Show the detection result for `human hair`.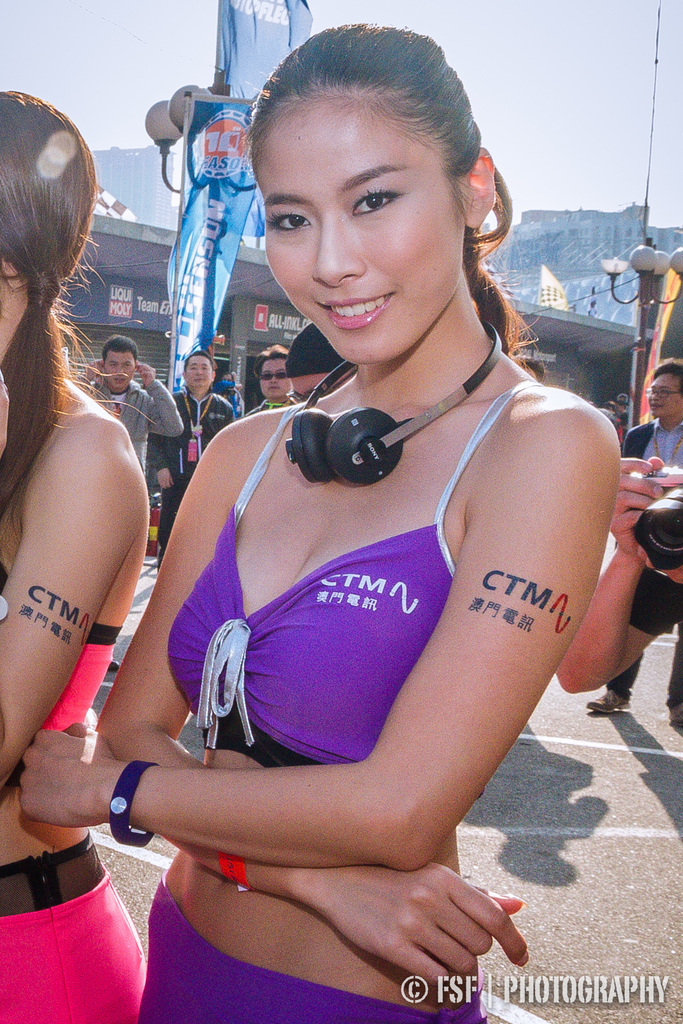
locate(654, 355, 682, 383).
